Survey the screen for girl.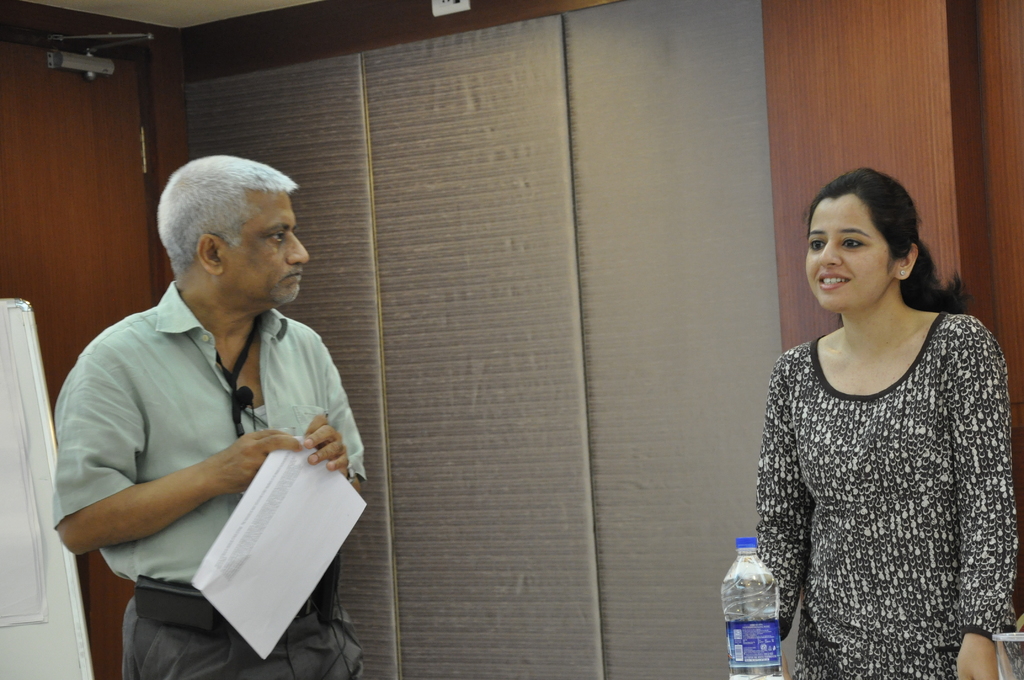
Survey found: 753:165:1018:679.
